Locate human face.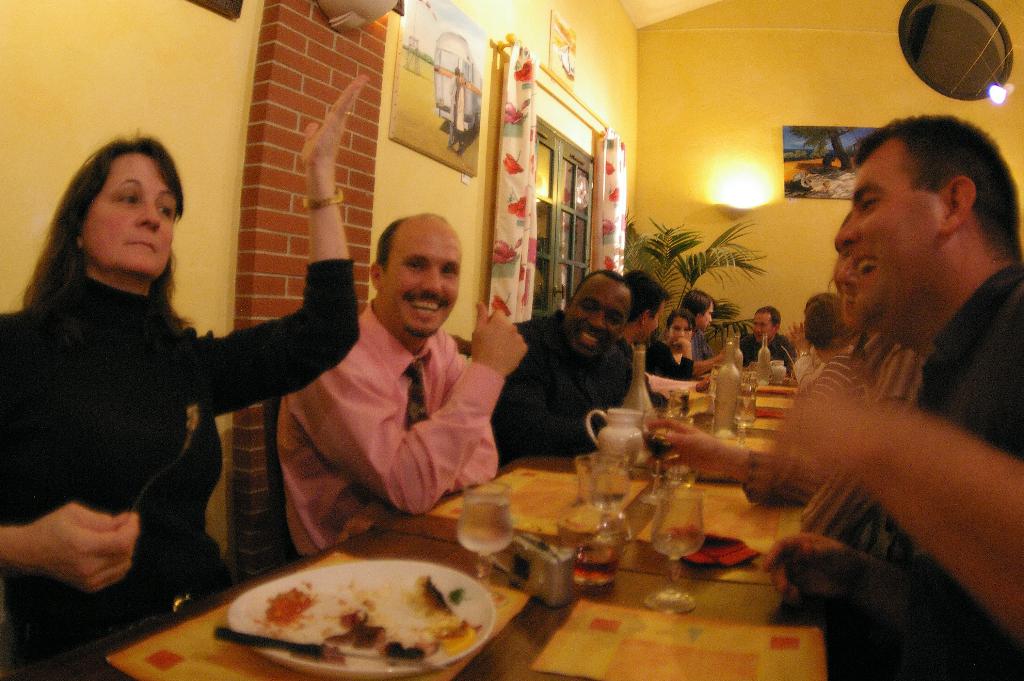
Bounding box: rect(701, 300, 714, 329).
